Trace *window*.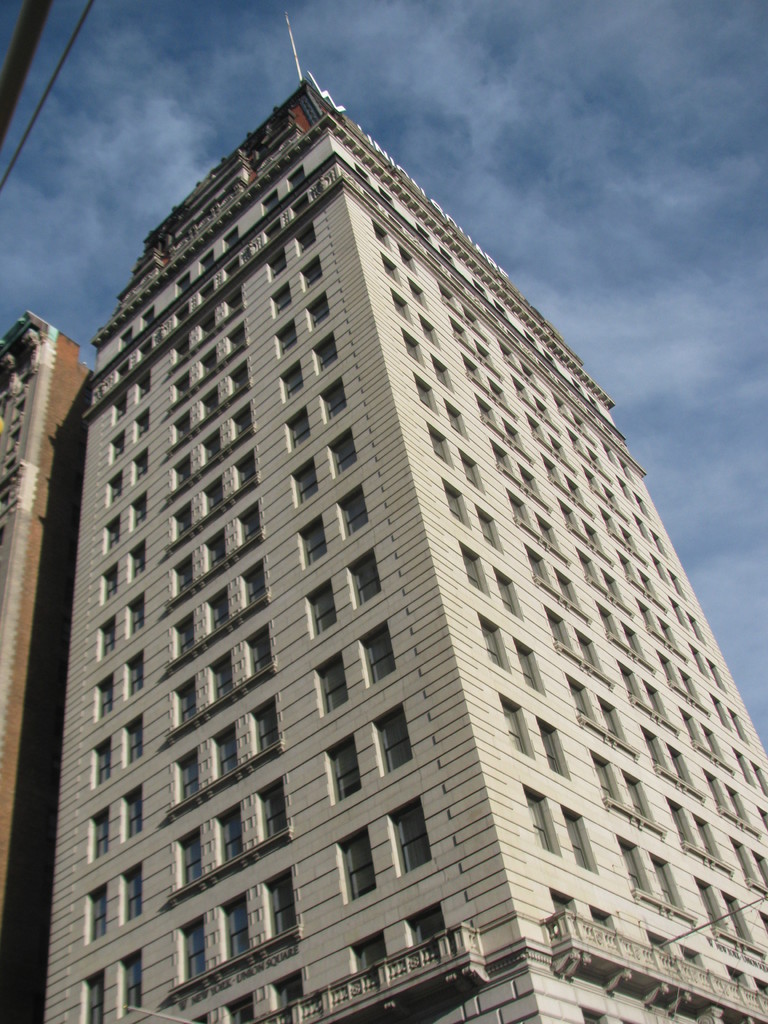
Traced to box(320, 375, 345, 420).
